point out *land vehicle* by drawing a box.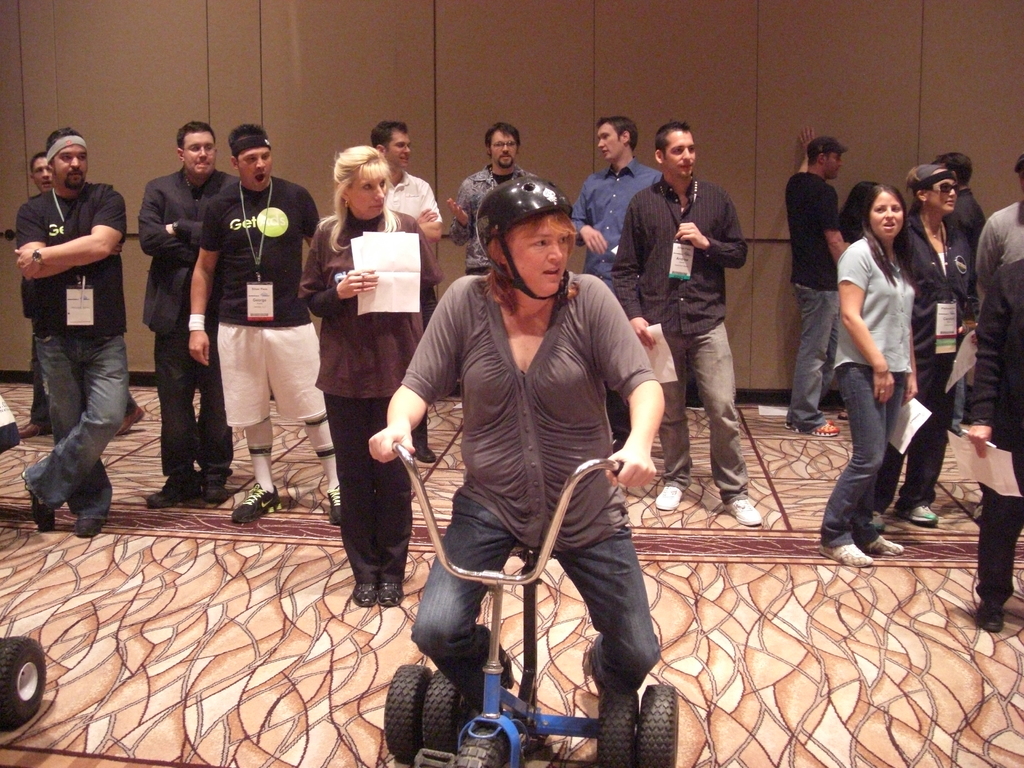
left=381, top=443, right=680, bottom=767.
